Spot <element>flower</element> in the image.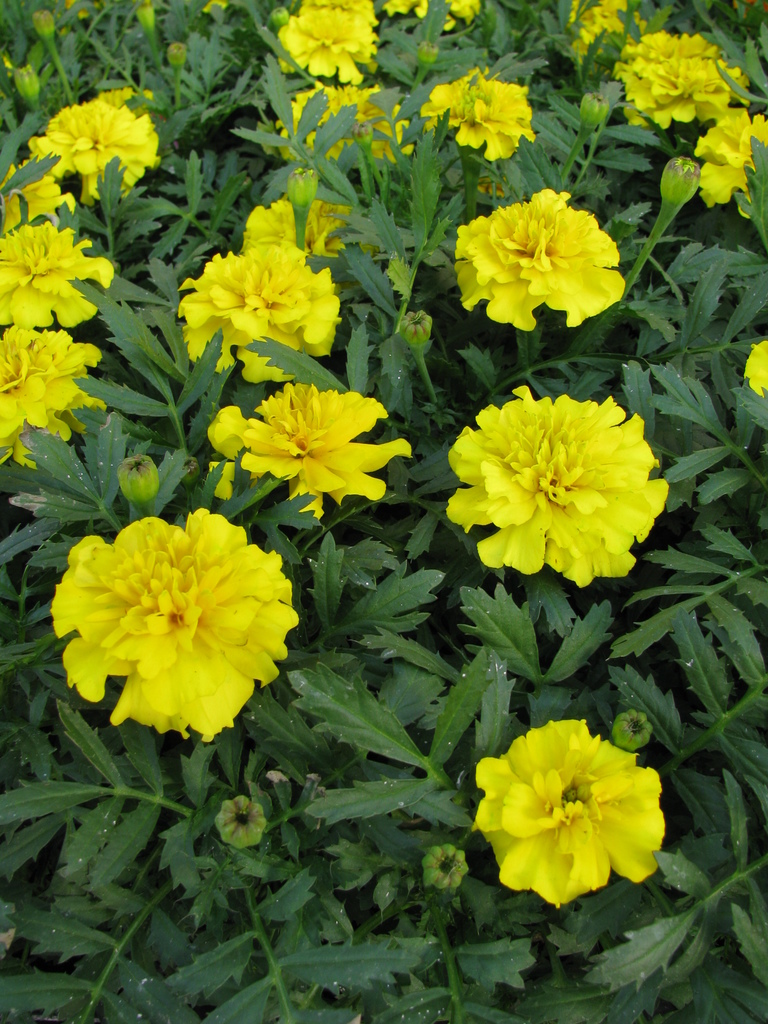
<element>flower</element> found at bbox(419, 67, 536, 161).
